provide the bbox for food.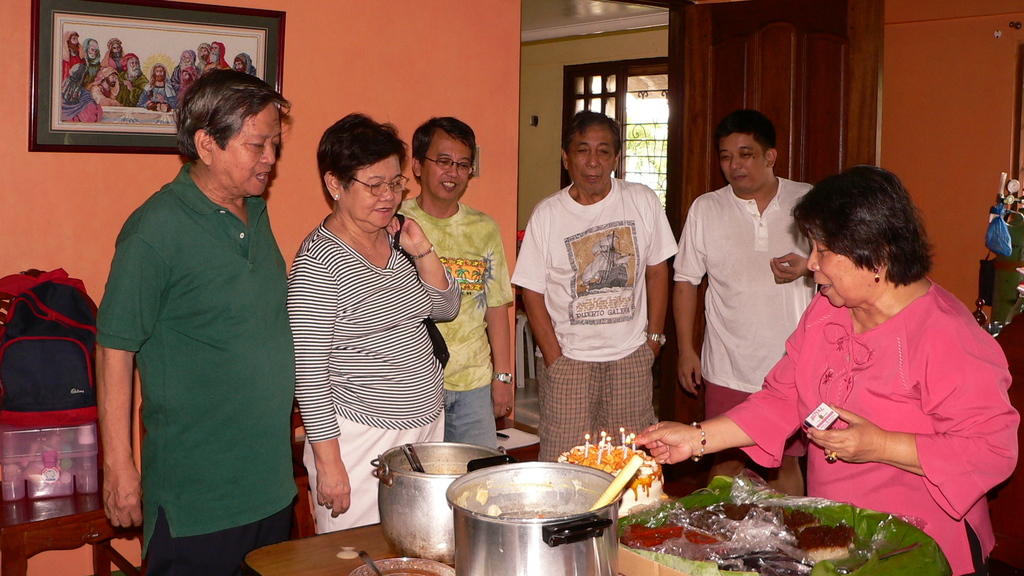
490,504,503,519.
